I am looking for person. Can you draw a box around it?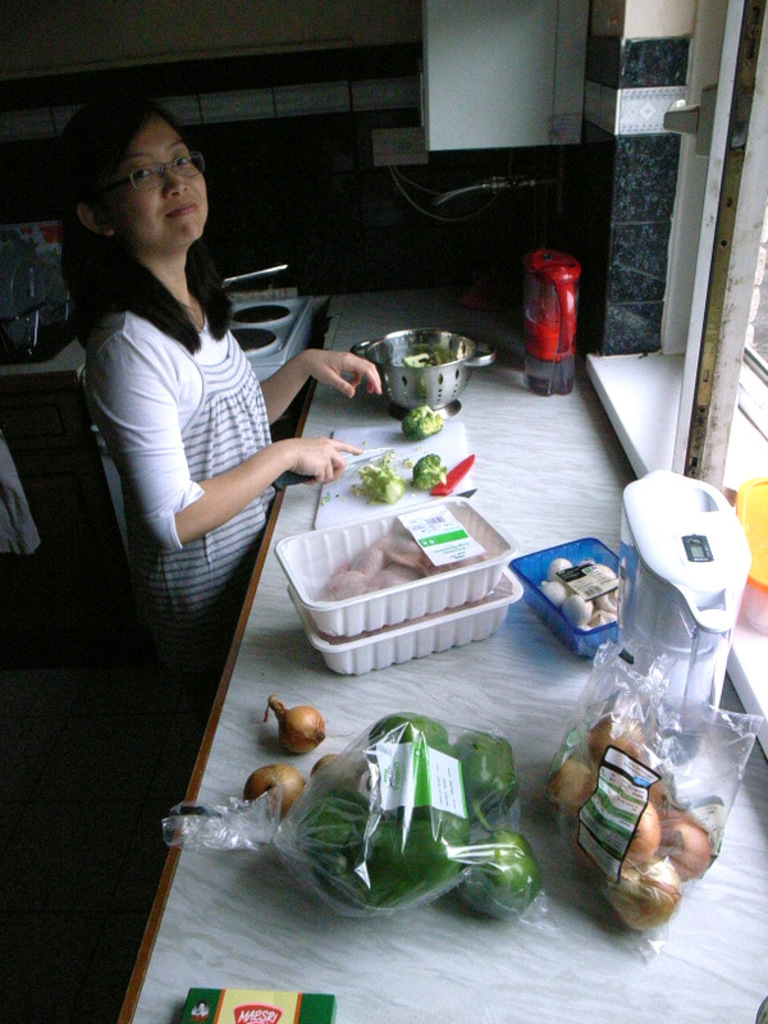
Sure, the bounding box is [63,86,387,692].
